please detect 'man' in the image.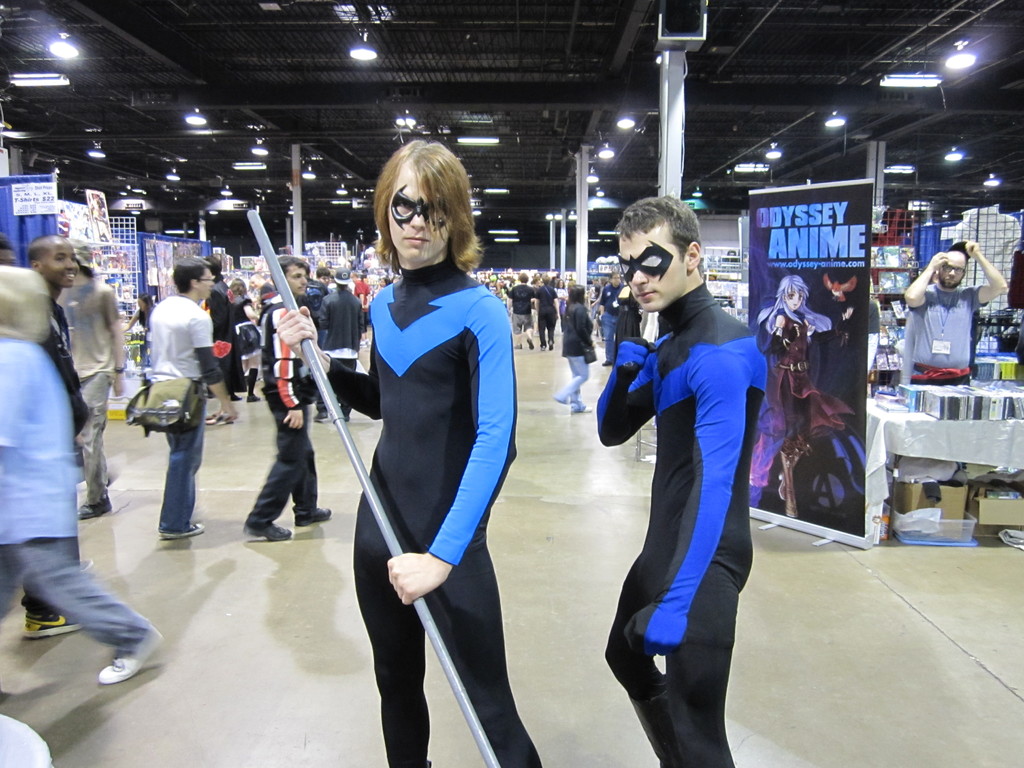
[145, 259, 232, 536].
